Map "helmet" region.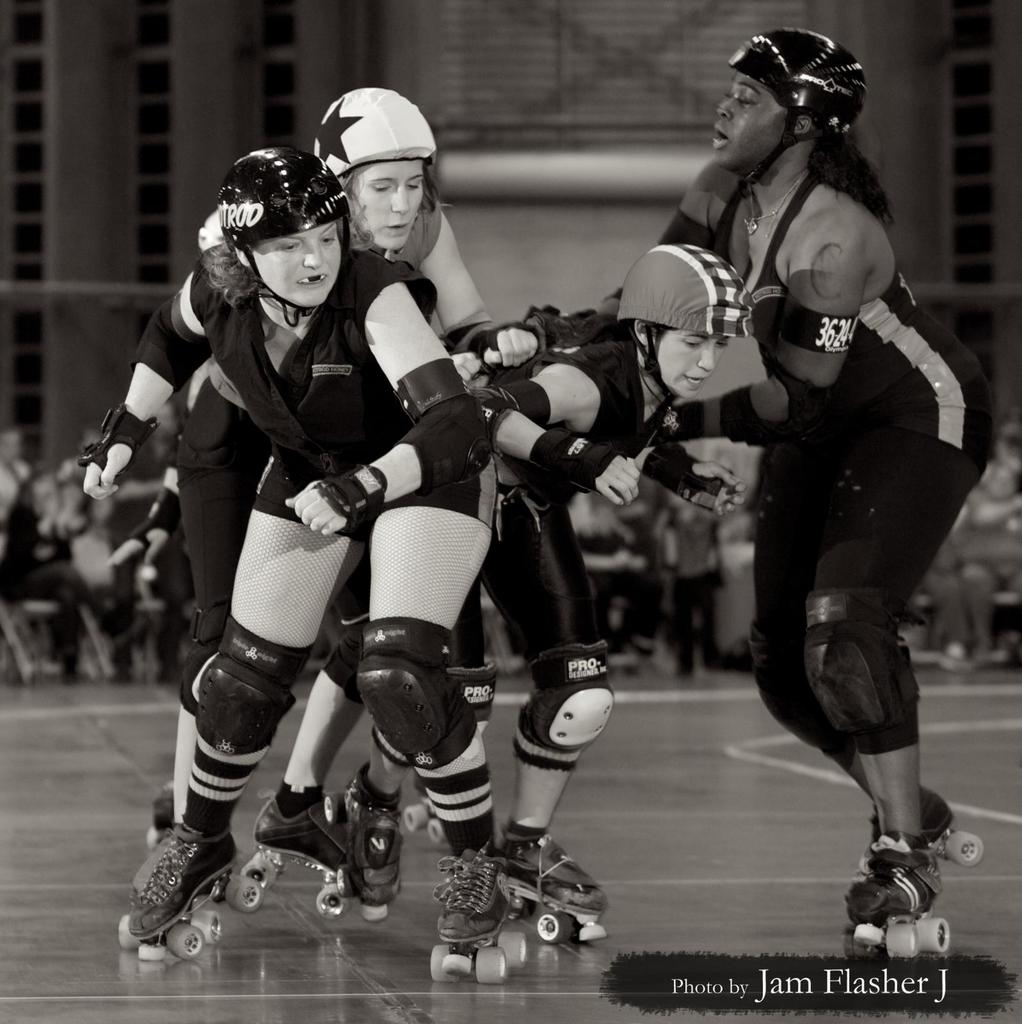
Mapped to [left=724, top=23, right=858, bottom=195].
